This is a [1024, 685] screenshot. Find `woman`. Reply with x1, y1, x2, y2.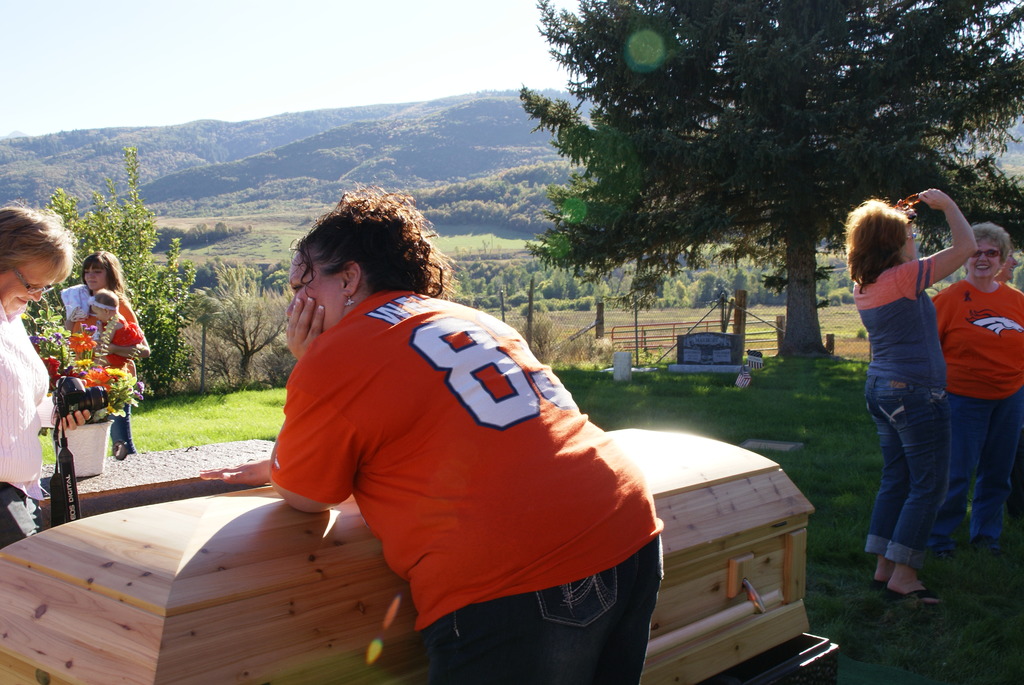
234, 193, 676, 674.
